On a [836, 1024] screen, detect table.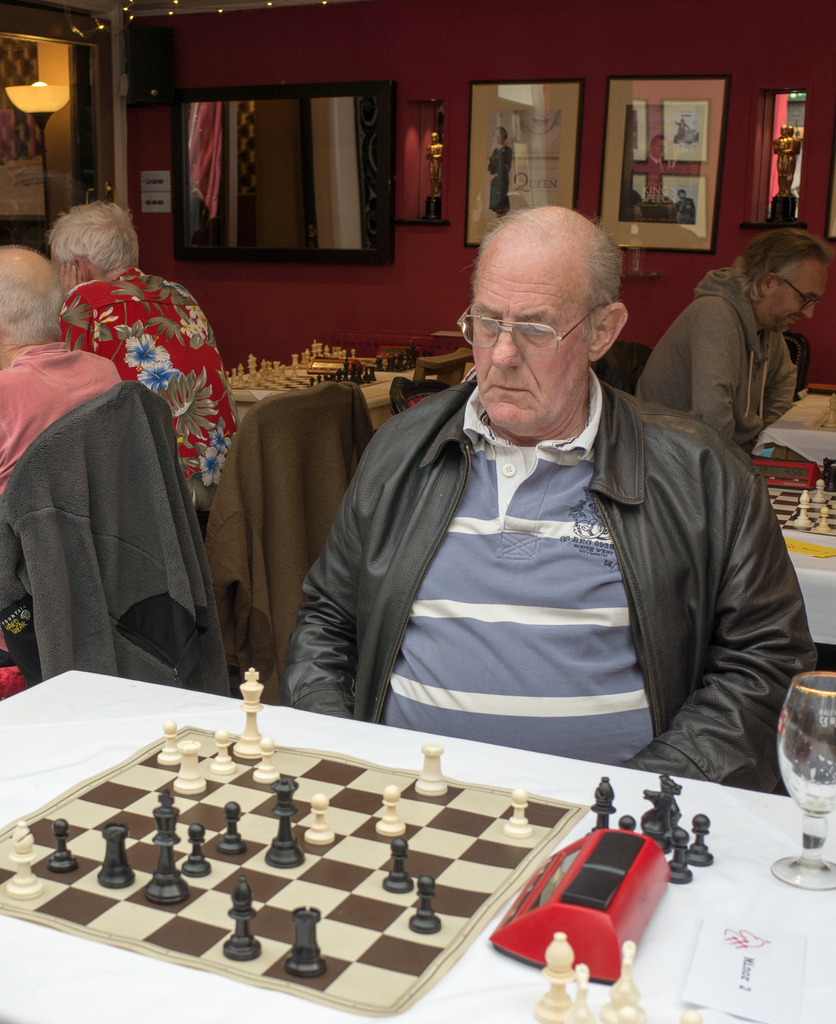
detection(227, 340, 477, 430).
